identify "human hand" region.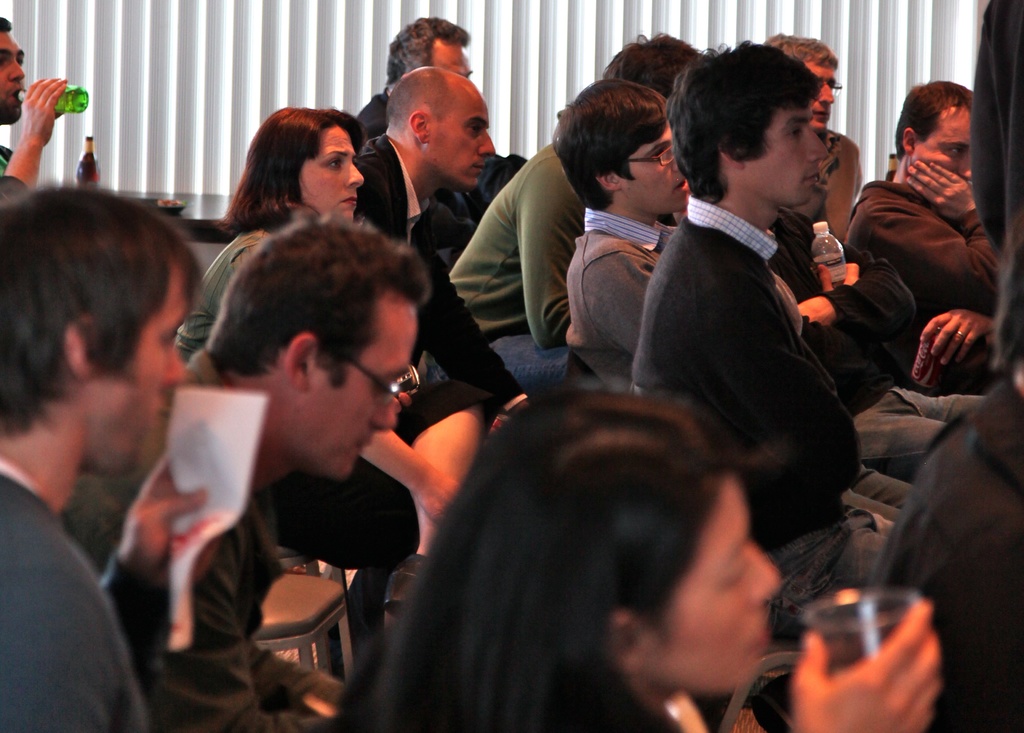
Region: Rect(420, 470, 456, 526).
